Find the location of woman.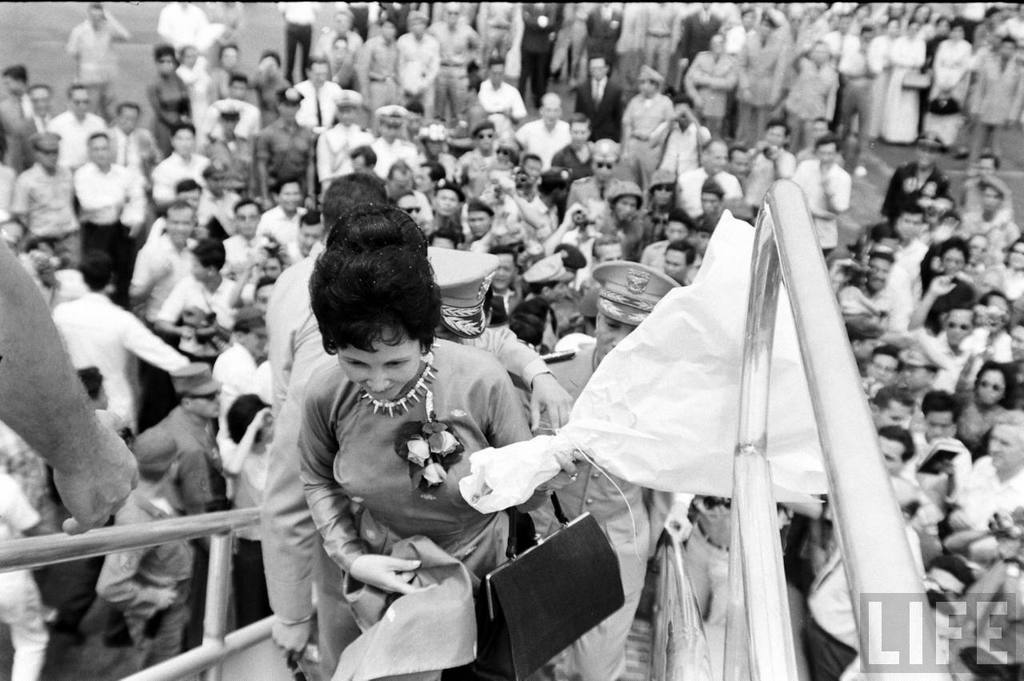
Location: 598/178/642/263.
